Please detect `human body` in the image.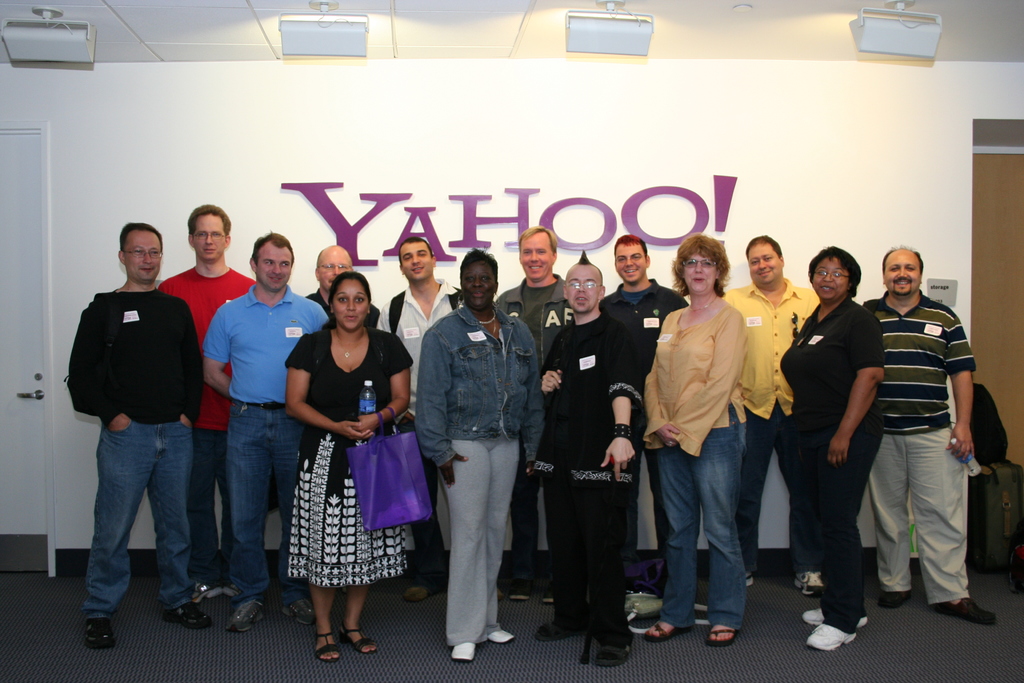
region(203, 281, 334, 634).
